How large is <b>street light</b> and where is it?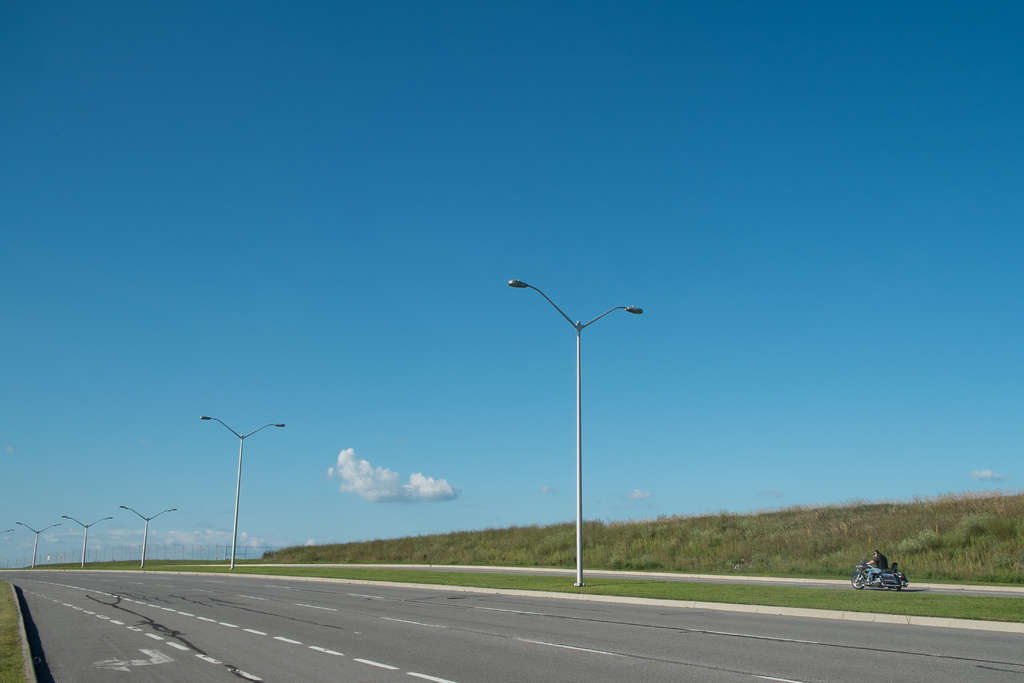
Bounding box: 503,268,662,630.
